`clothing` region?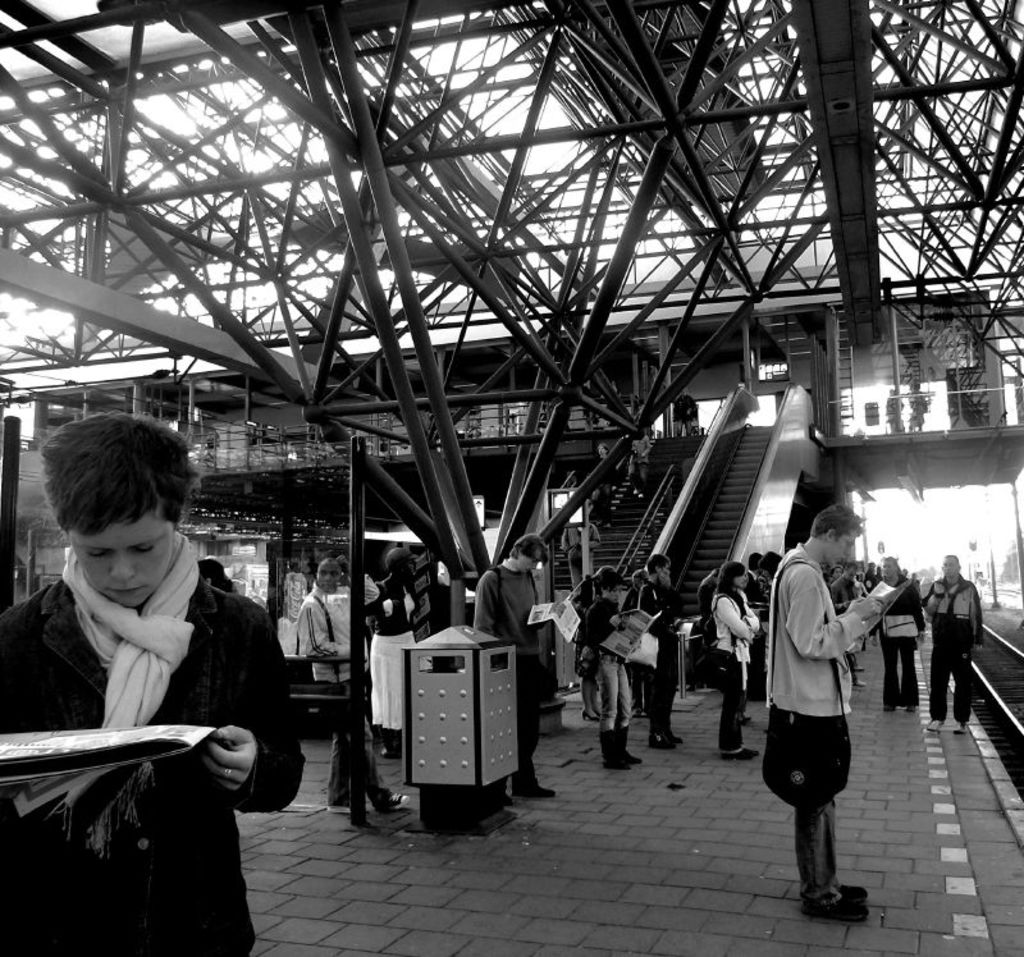
pyautogui.locateOnScreen(582, 597, 636, 727)
